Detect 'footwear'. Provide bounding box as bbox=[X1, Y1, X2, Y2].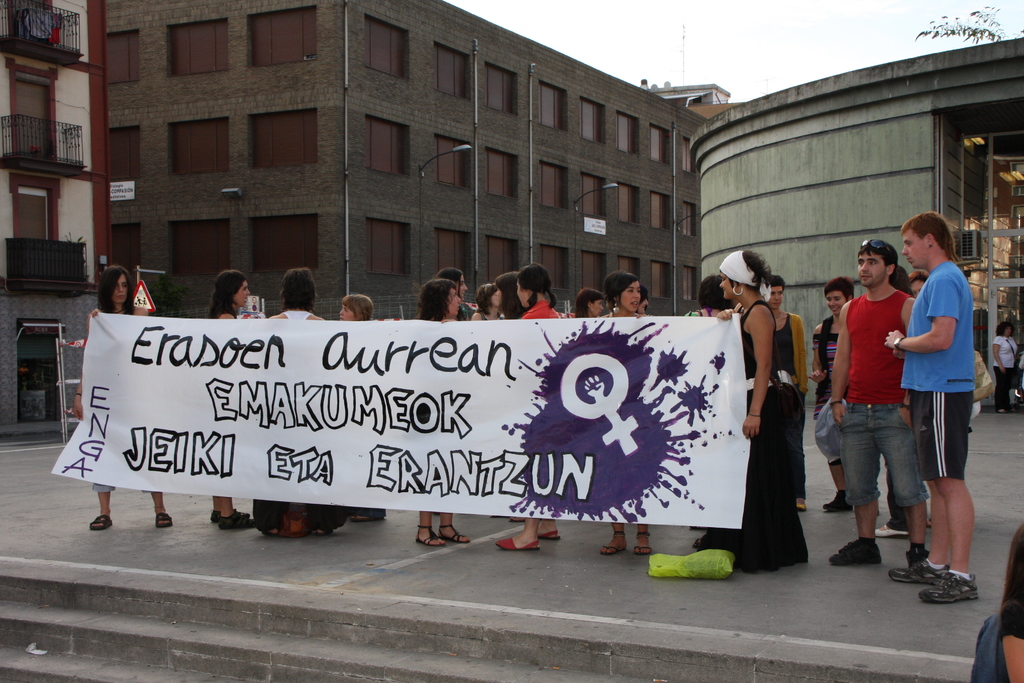
bbox=[911, 555, 983, 613].
